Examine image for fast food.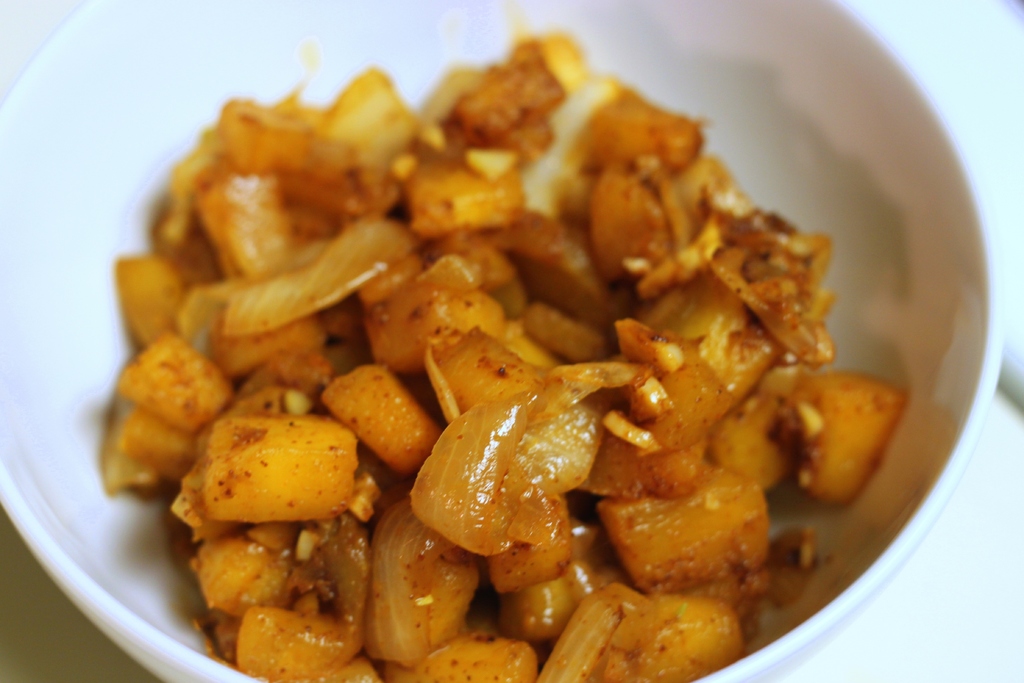
Examination result: x1=110, y1=37, x2=908, y2=682.
